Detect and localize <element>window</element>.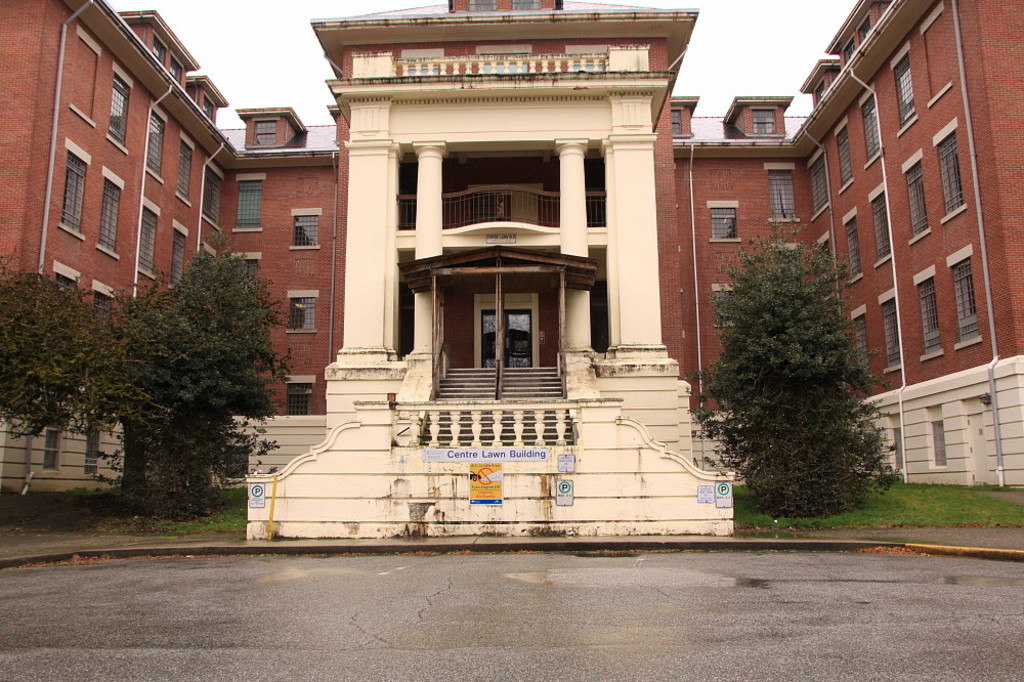
Localized at pyautogui.locateOnScreen(96, 171, 120, 250).
